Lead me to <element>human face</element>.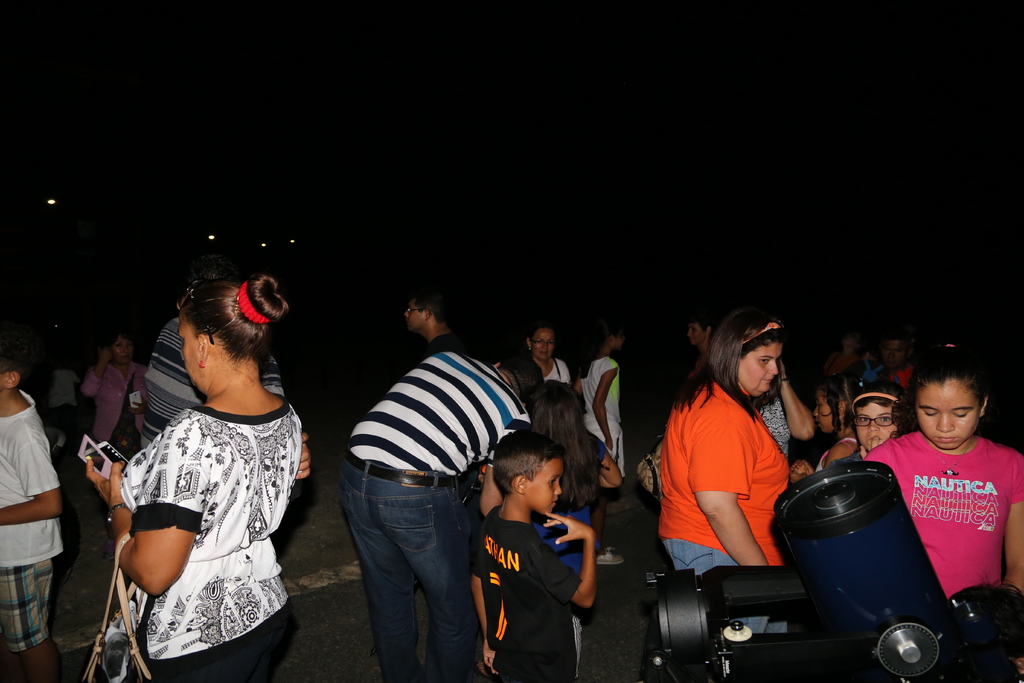
Lead to (529, 328, 552, 360).
